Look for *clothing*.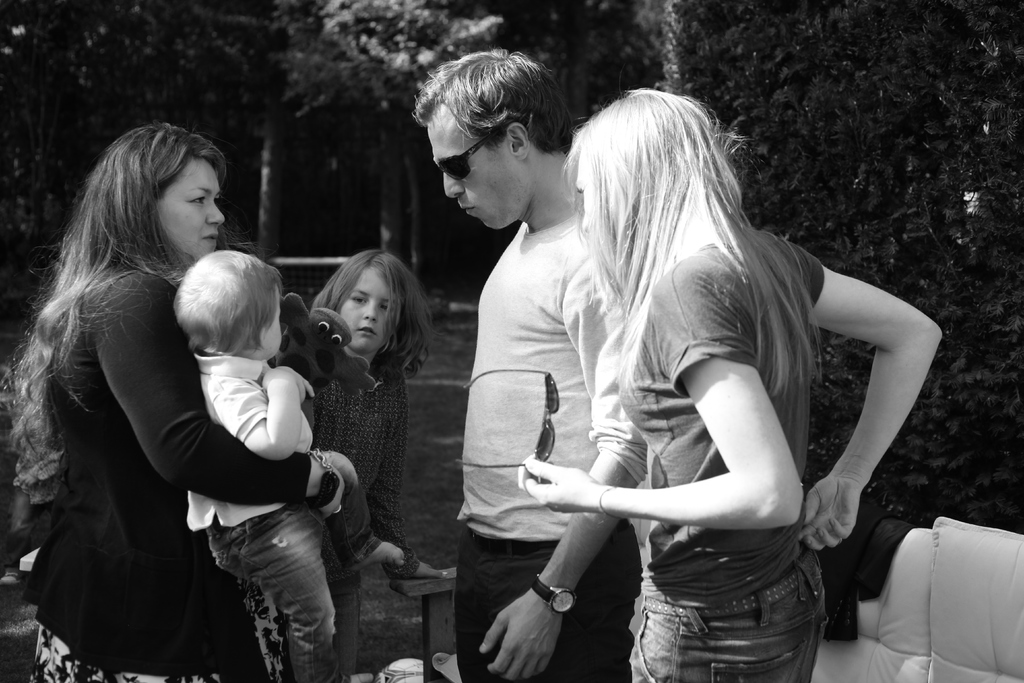
Found: <box>625,219,828,673</box>.
